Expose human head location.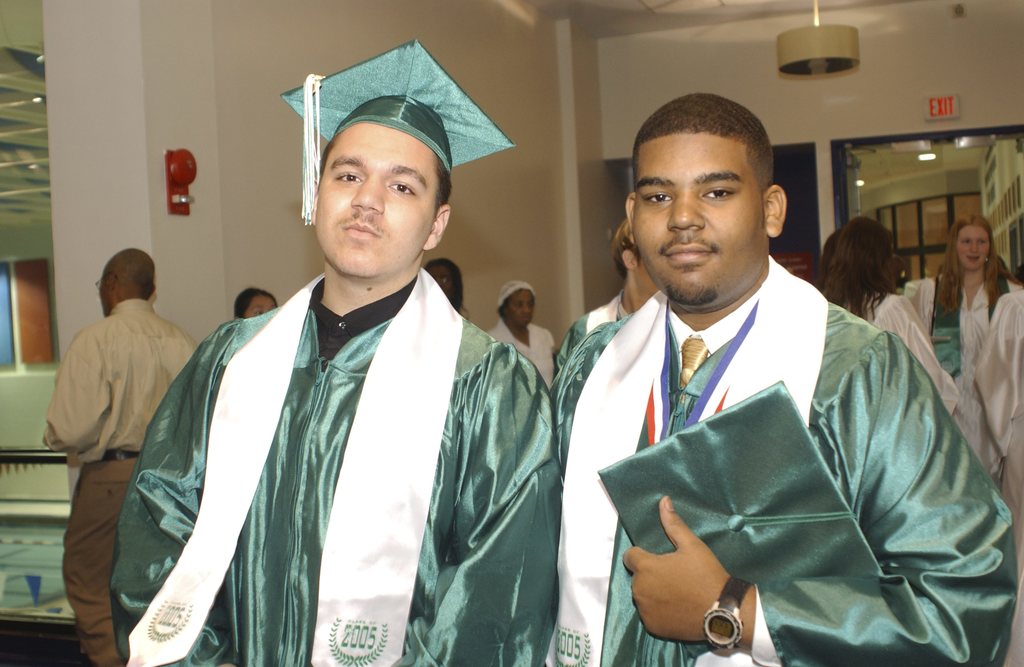
Exposed at crop(278, 38, 517, 281).
